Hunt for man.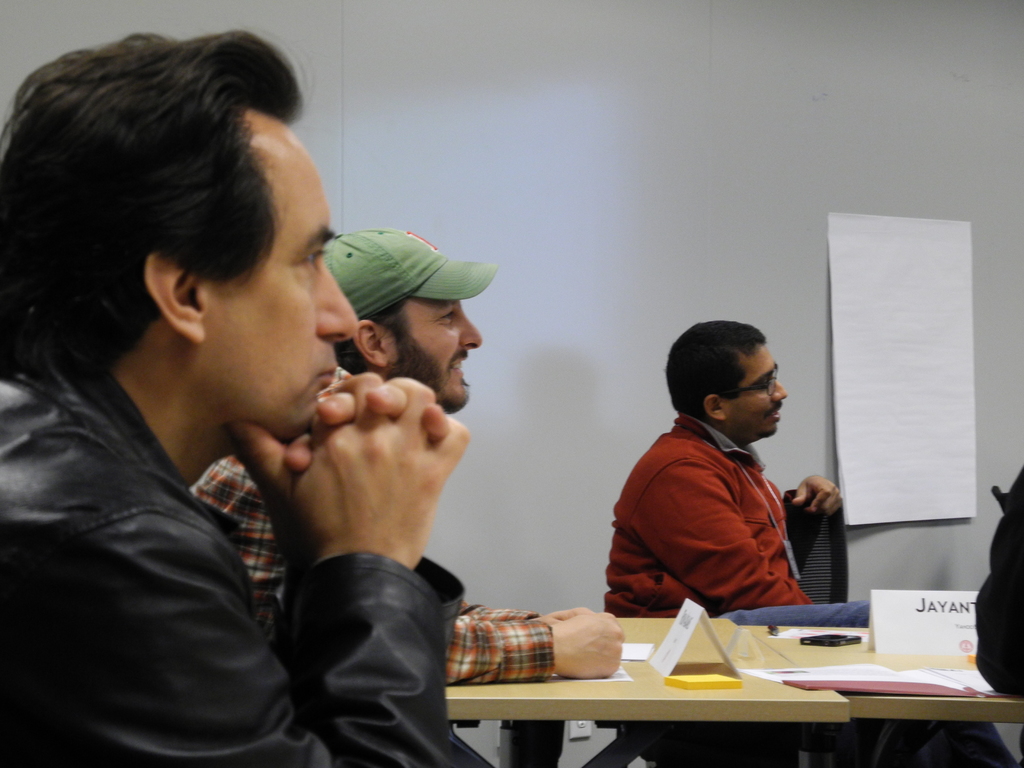
Hunted down at bbox=[198, 220, 625, 733].
